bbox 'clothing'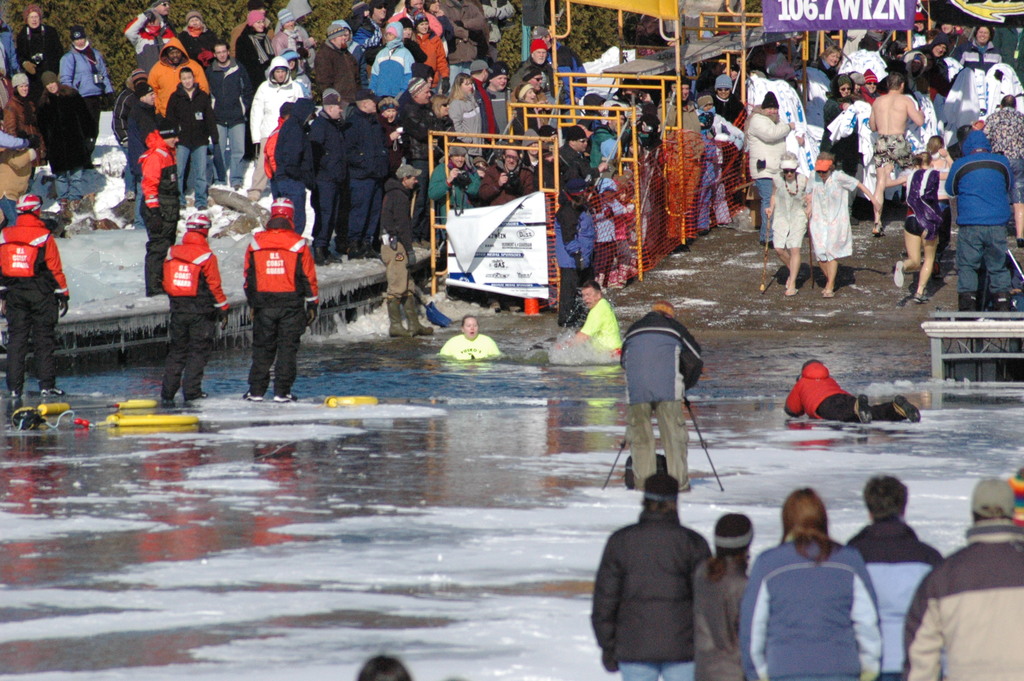
pyautogui.locateOnScreen(898, 163, 947, 240)
